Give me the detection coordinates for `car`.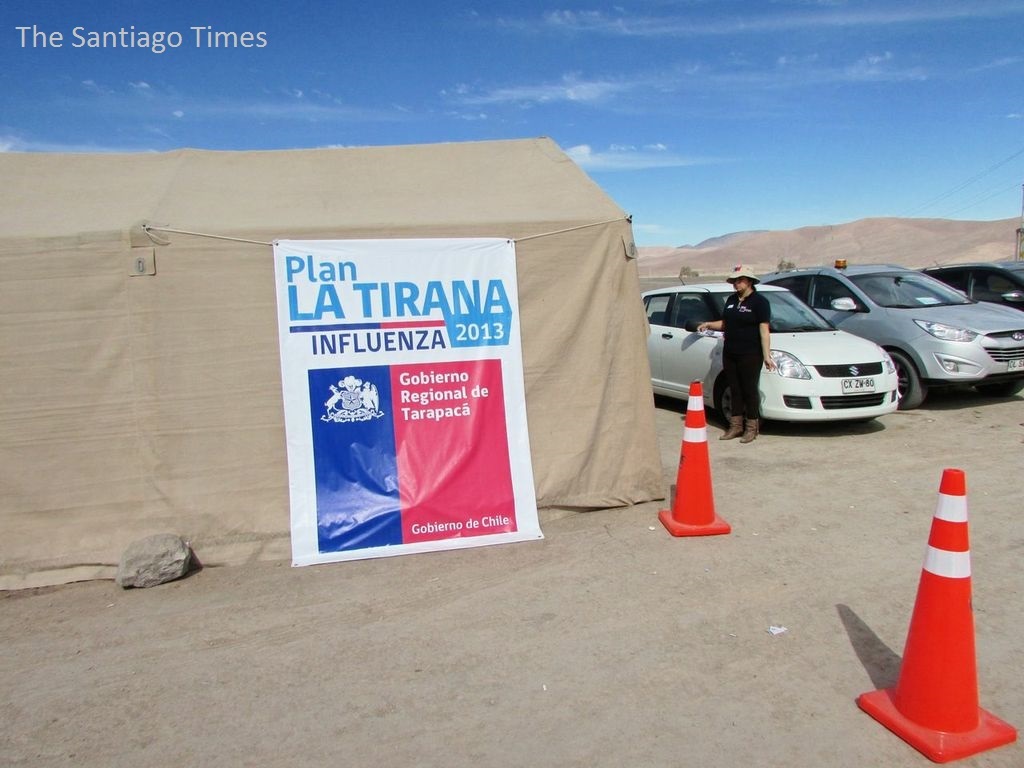
detection(757, 251, 1023, 410).
